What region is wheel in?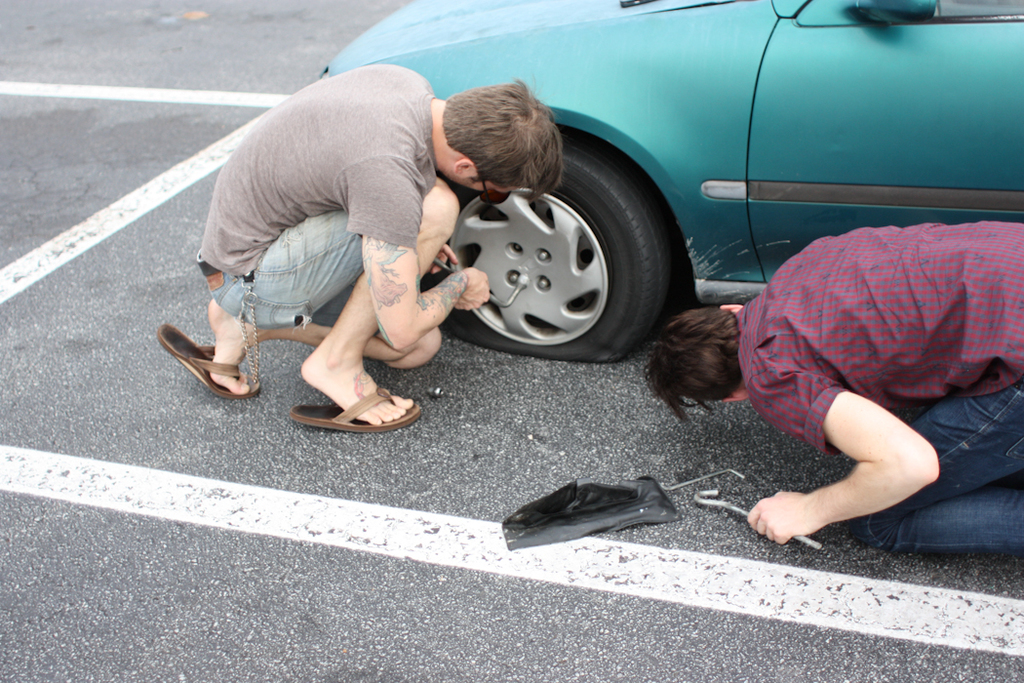
locate(420, 140, 680, 370).
